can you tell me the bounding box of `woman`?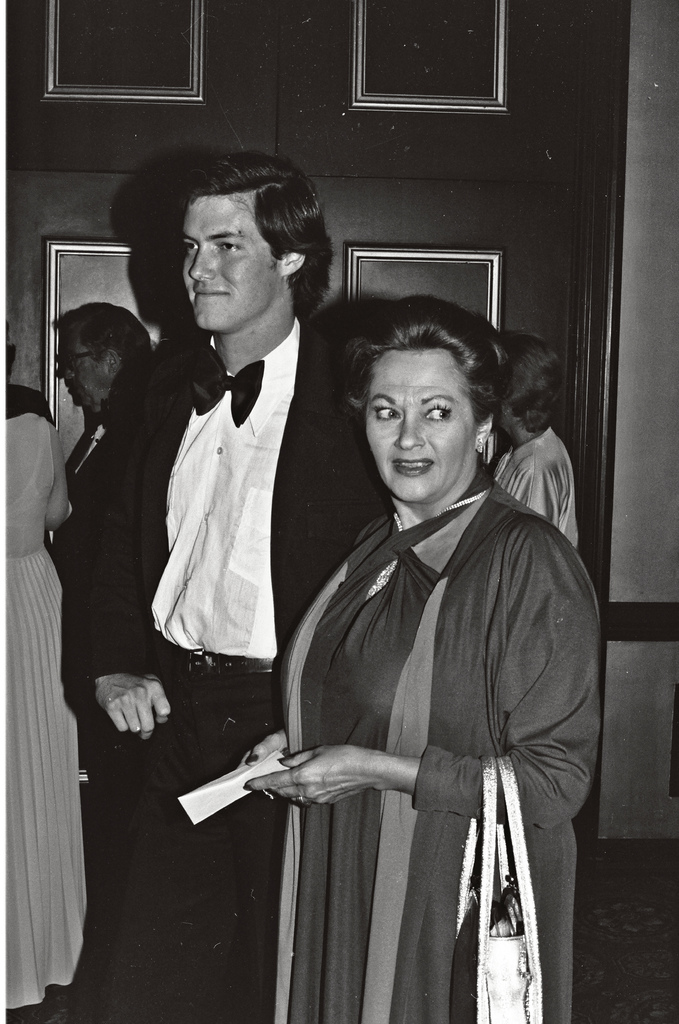
<box>248,300,598,1023</box>.
